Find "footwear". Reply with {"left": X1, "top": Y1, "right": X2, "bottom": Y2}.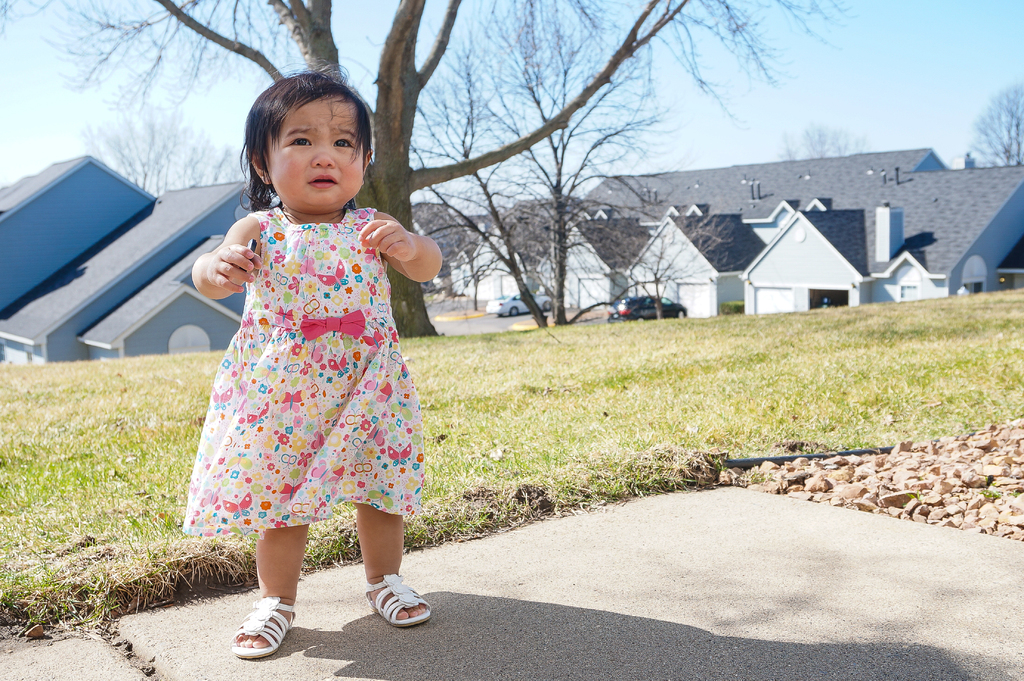
{"left": 366, "top": 574, "right": 430, "bottom": 623}.
